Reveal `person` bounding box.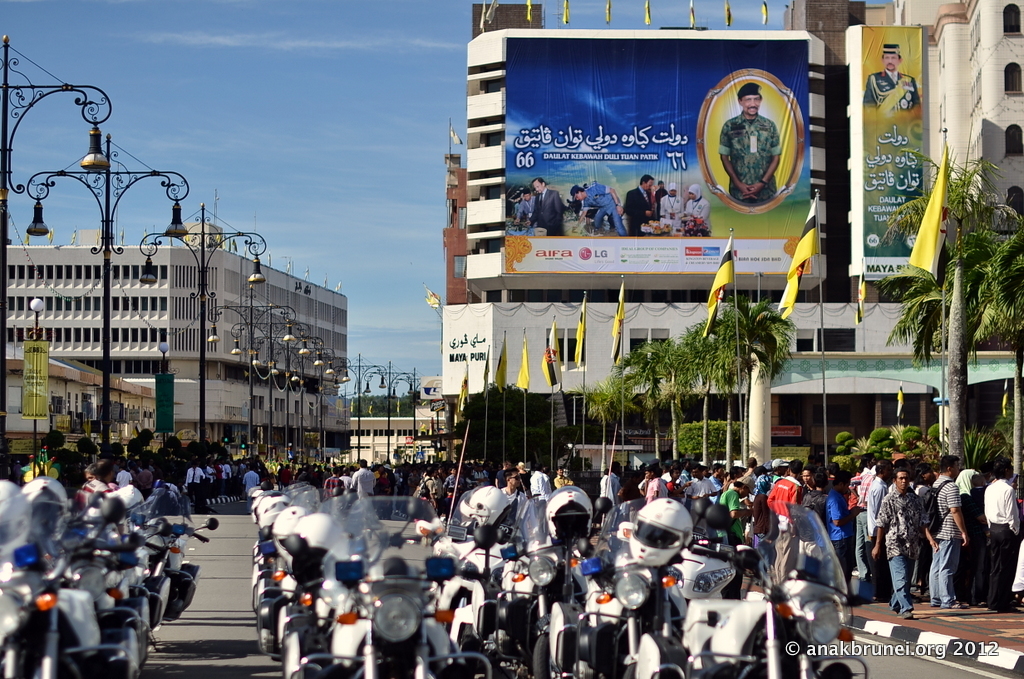
Revealed: {"left": 876, "top": 428, "right": 952, "bottom": 617}.
